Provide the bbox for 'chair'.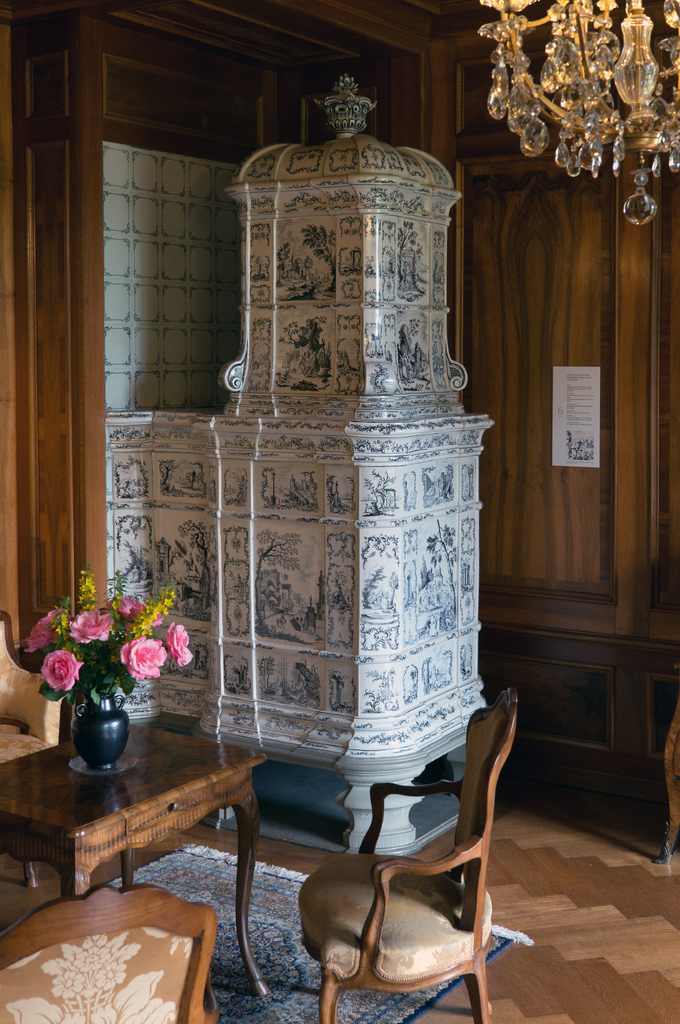
x1=0 y1=607 x2=75 y2=765.
